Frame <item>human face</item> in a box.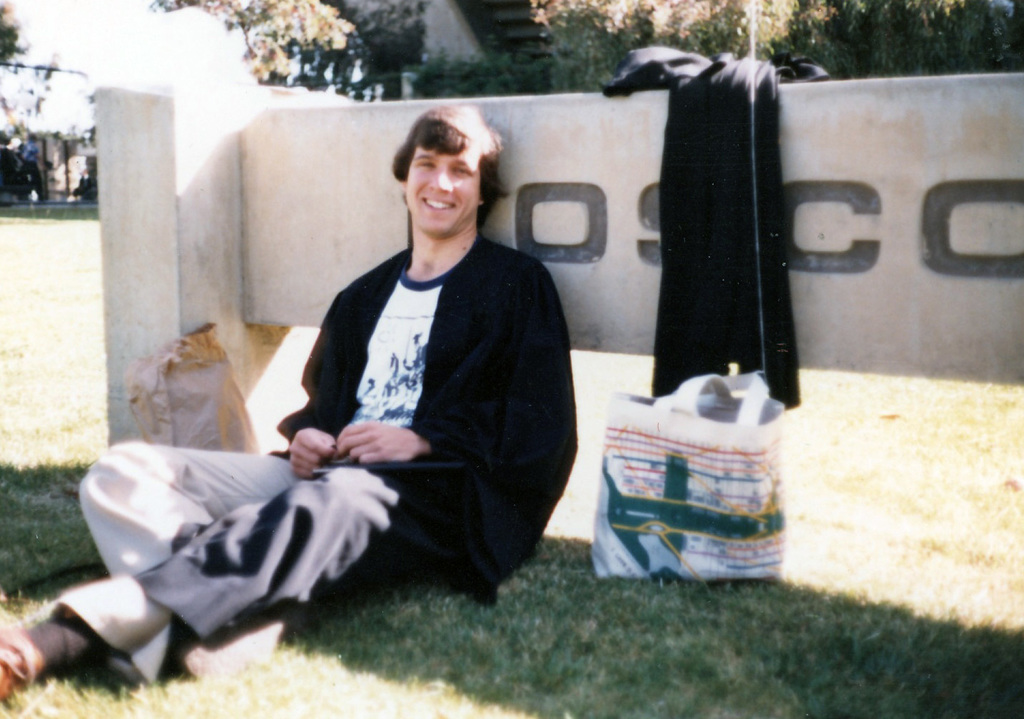
x1=405, y1=142, x2=481, y2=233.
